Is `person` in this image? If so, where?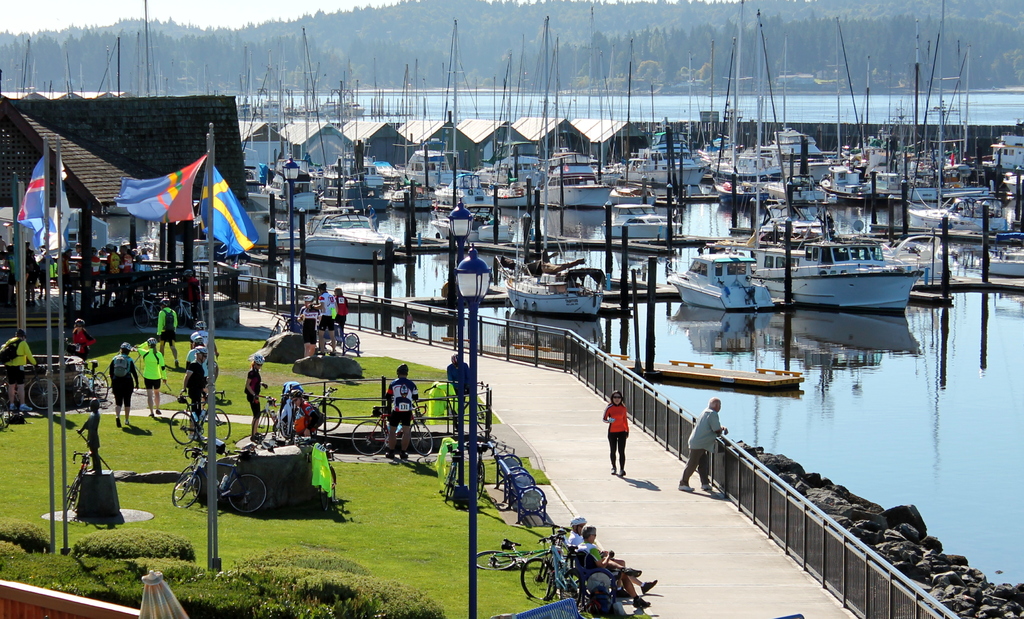
Yes, at (181,346,210,439).
